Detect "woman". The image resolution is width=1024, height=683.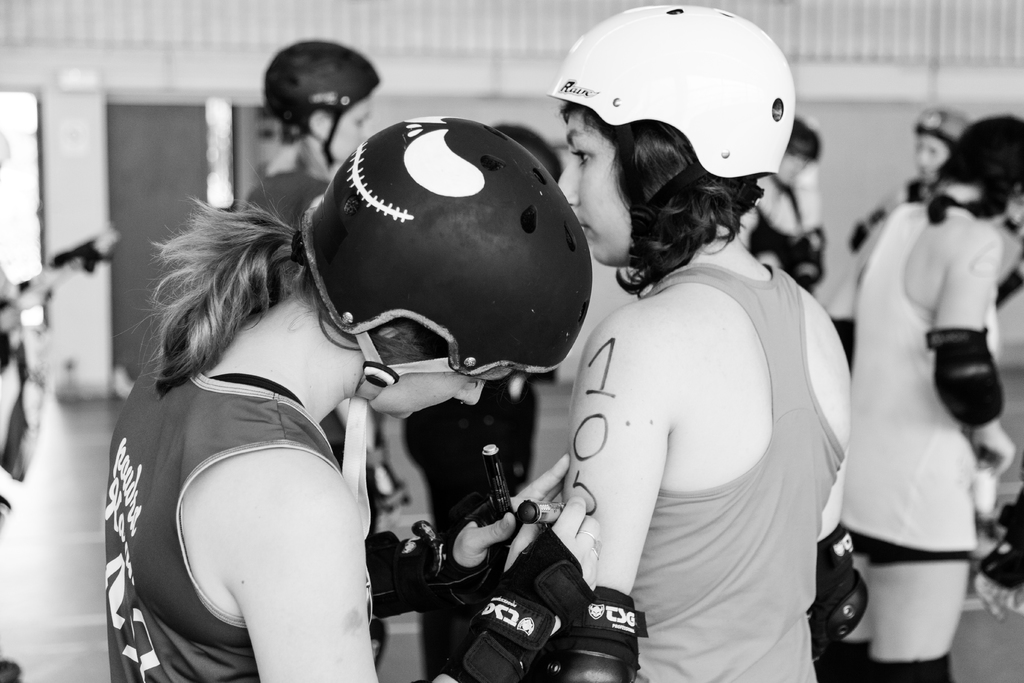
<bbox>105, 118, 594, 682</bbox>.
